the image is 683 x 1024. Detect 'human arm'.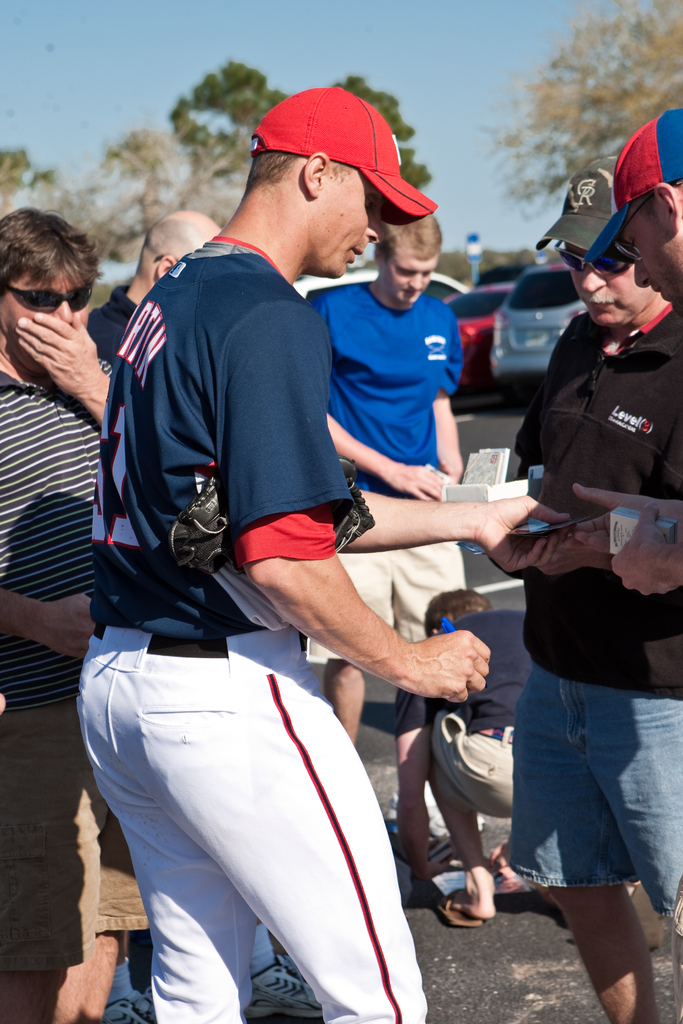
Detection: l=595, t=484, r=682, b=600.
